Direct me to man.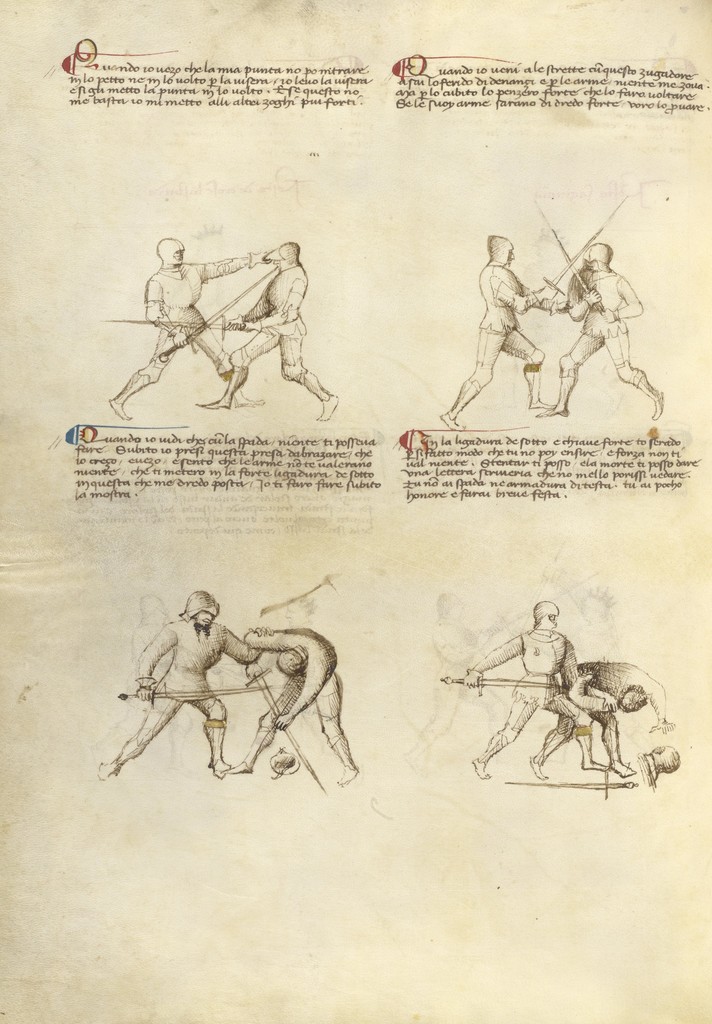
Direction: l=223, t=630, r=358, b=781.
